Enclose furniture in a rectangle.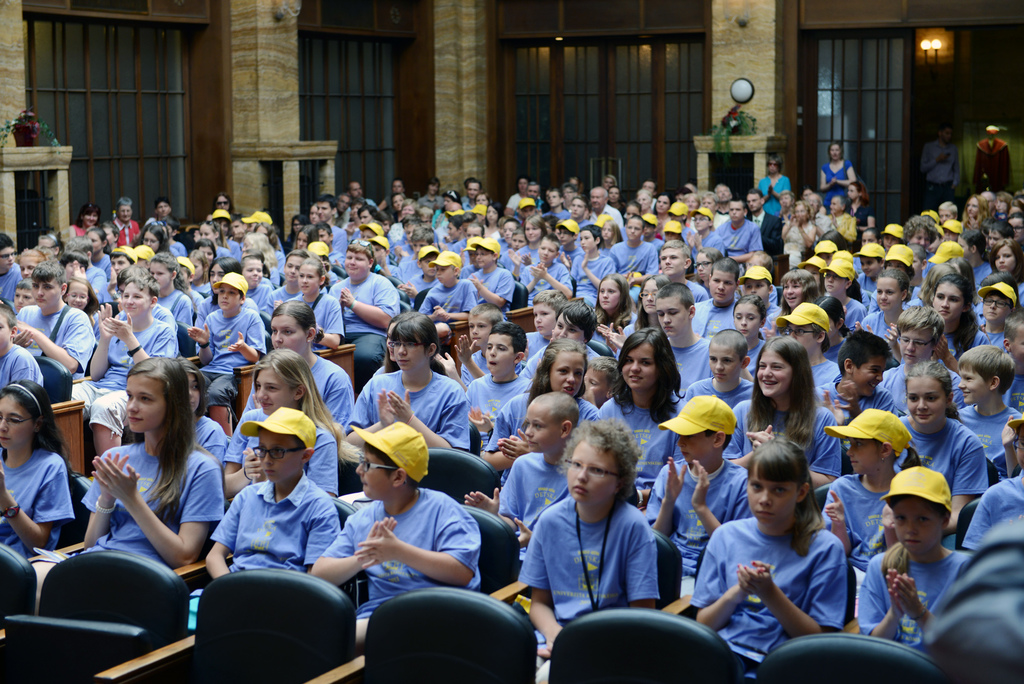
815 478 833 515.
